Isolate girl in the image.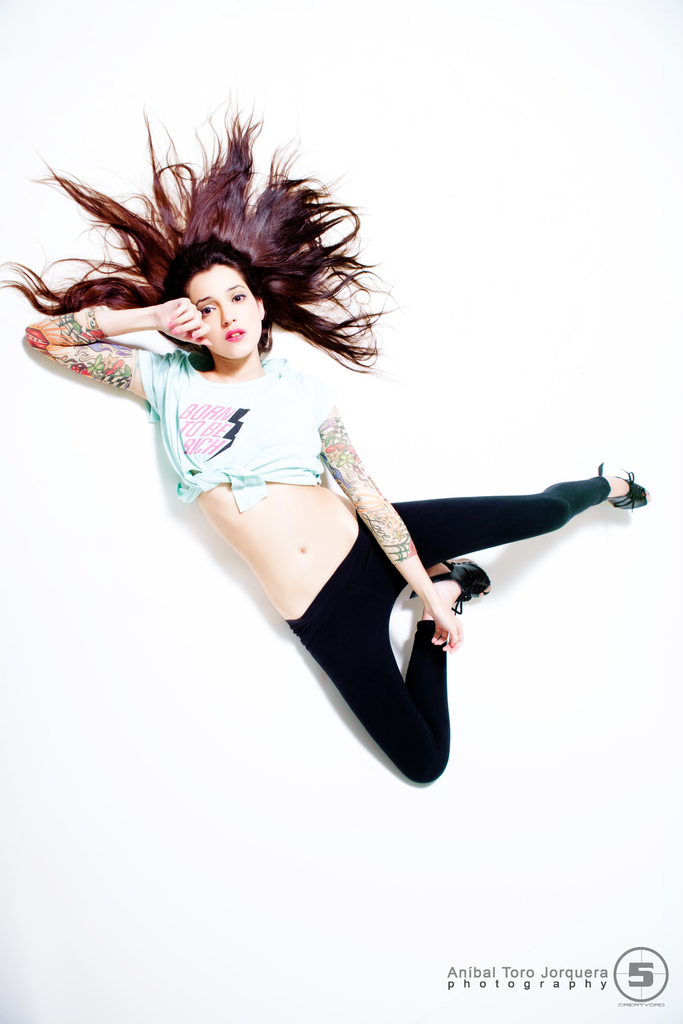
Isolated region: Rect(0, 99, 652, 788).
